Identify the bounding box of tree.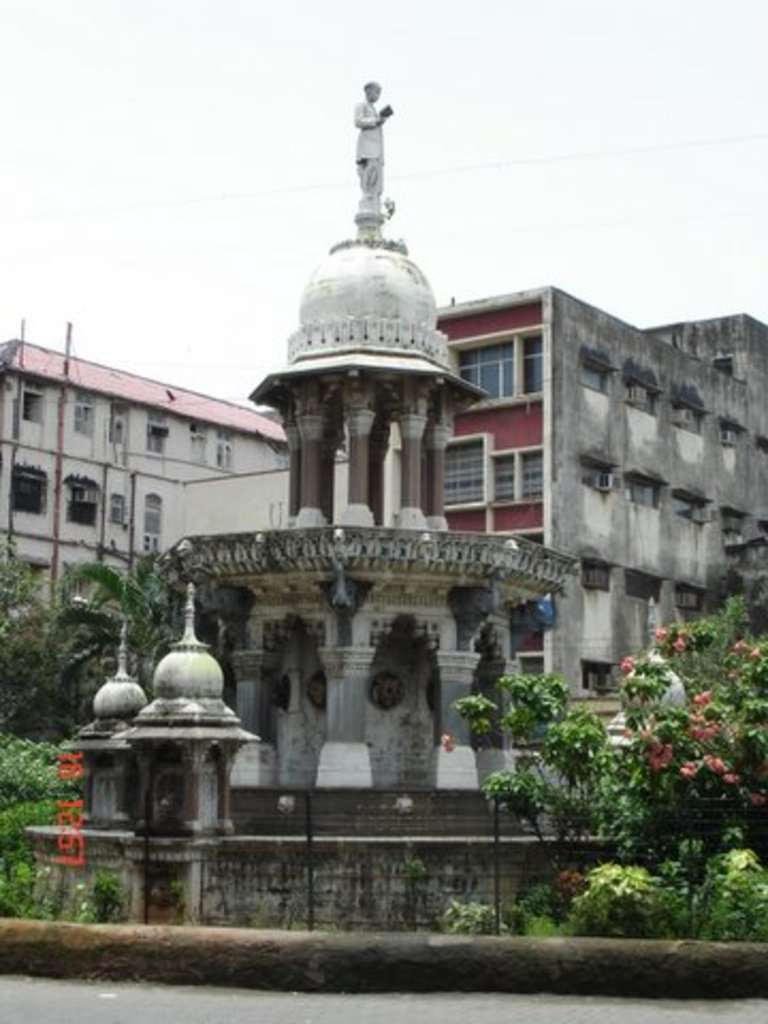
l=49, t=546, r=201, b=685.
